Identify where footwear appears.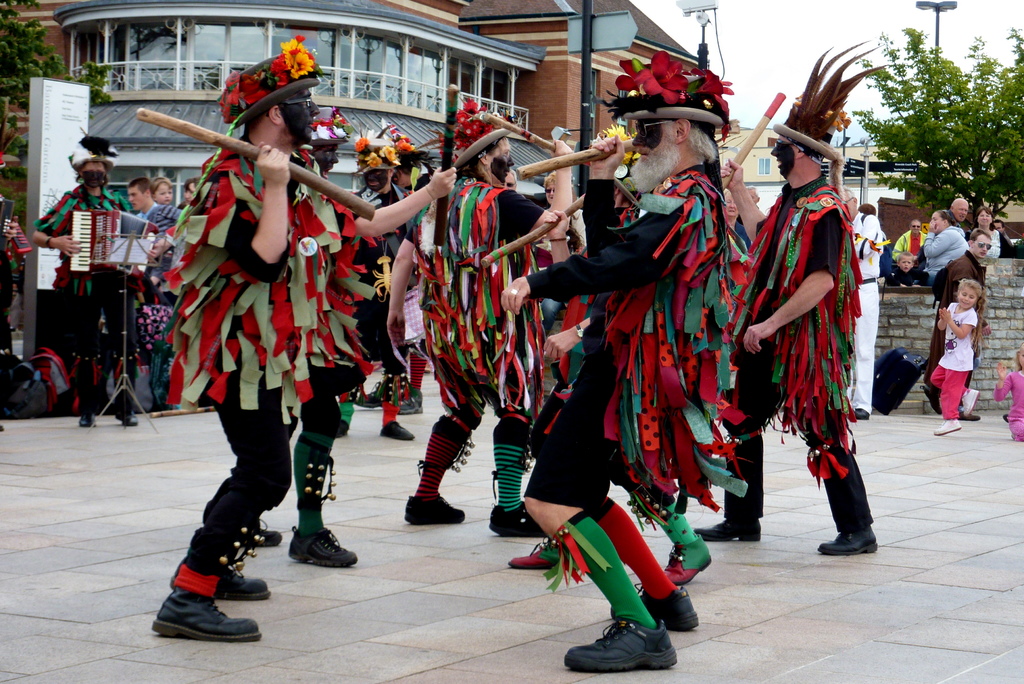
Appears at pyautogui.locateOnScreen(155, 589, 259, 641).
